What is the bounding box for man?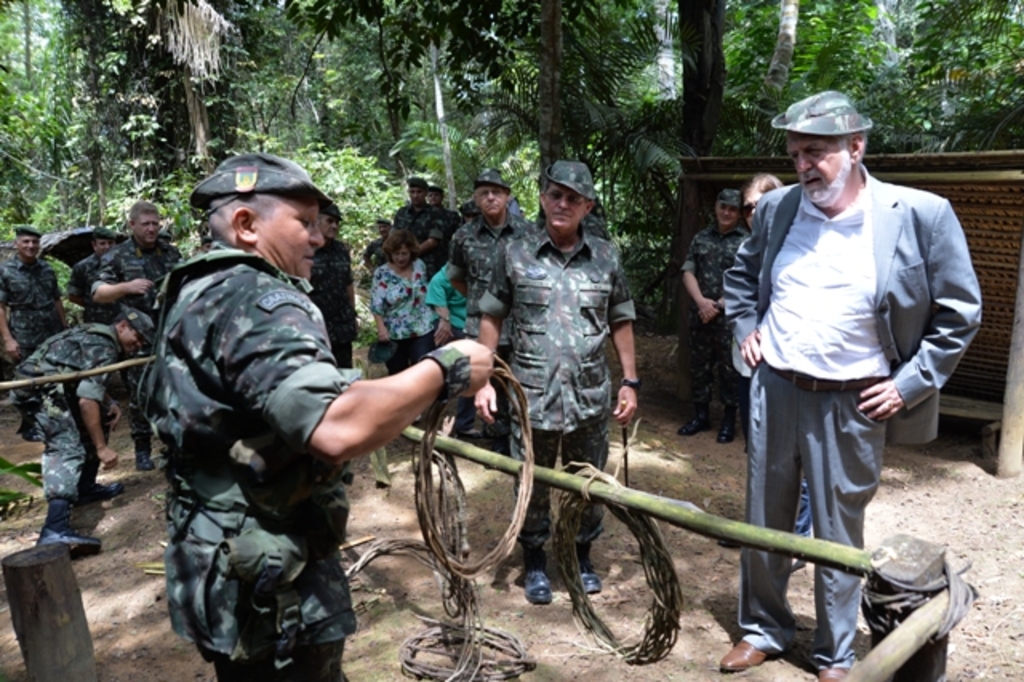
detection(378, 170, 448, 267).
